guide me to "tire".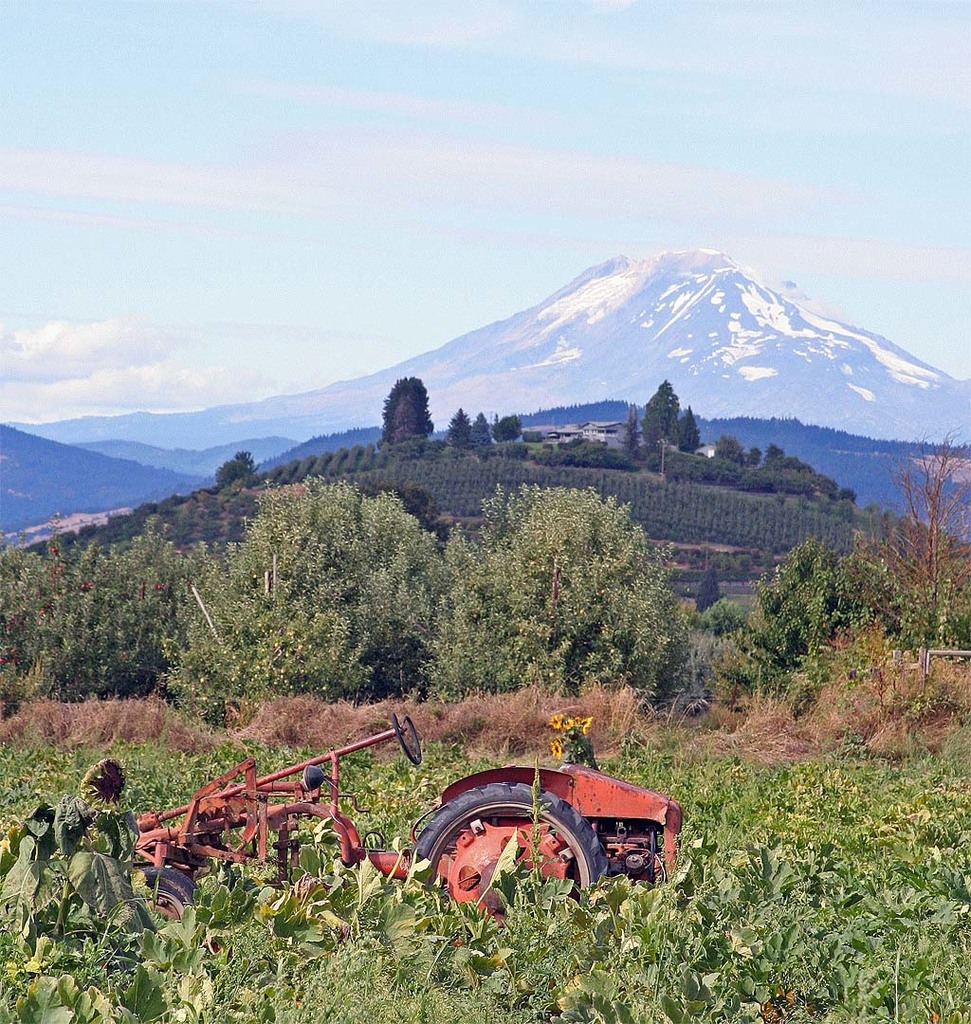
Guidance: {"left": 137, "top": 865, "right": 195, "bottom": 918}.
